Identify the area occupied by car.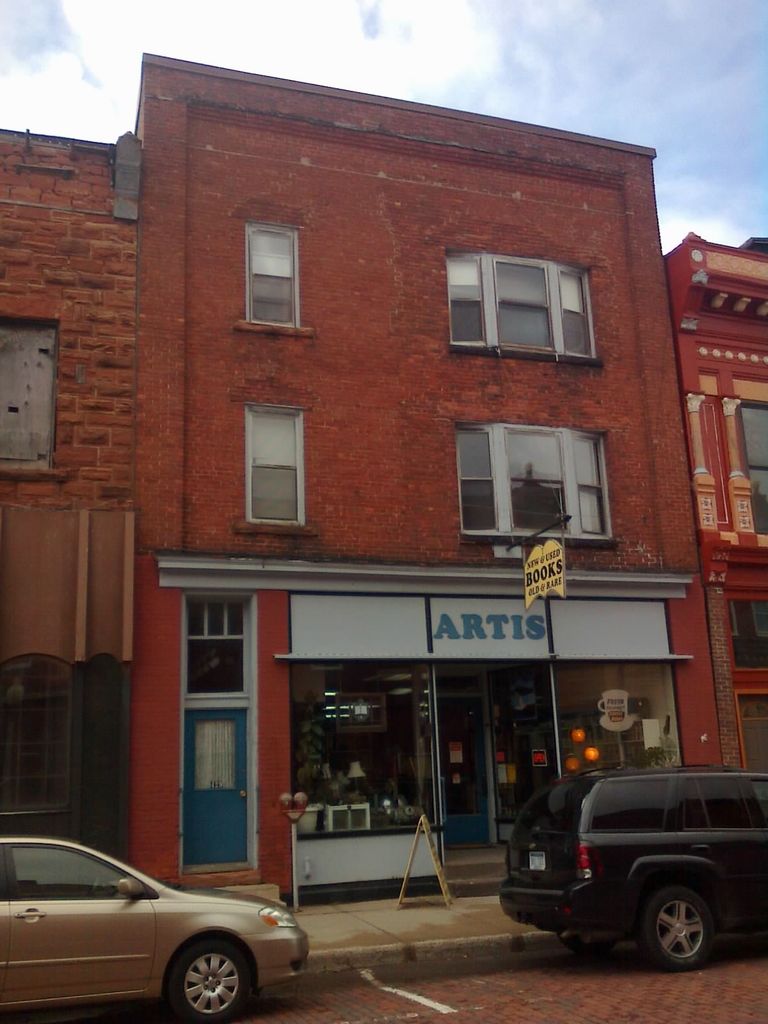
Area: (499,760,767,972).
